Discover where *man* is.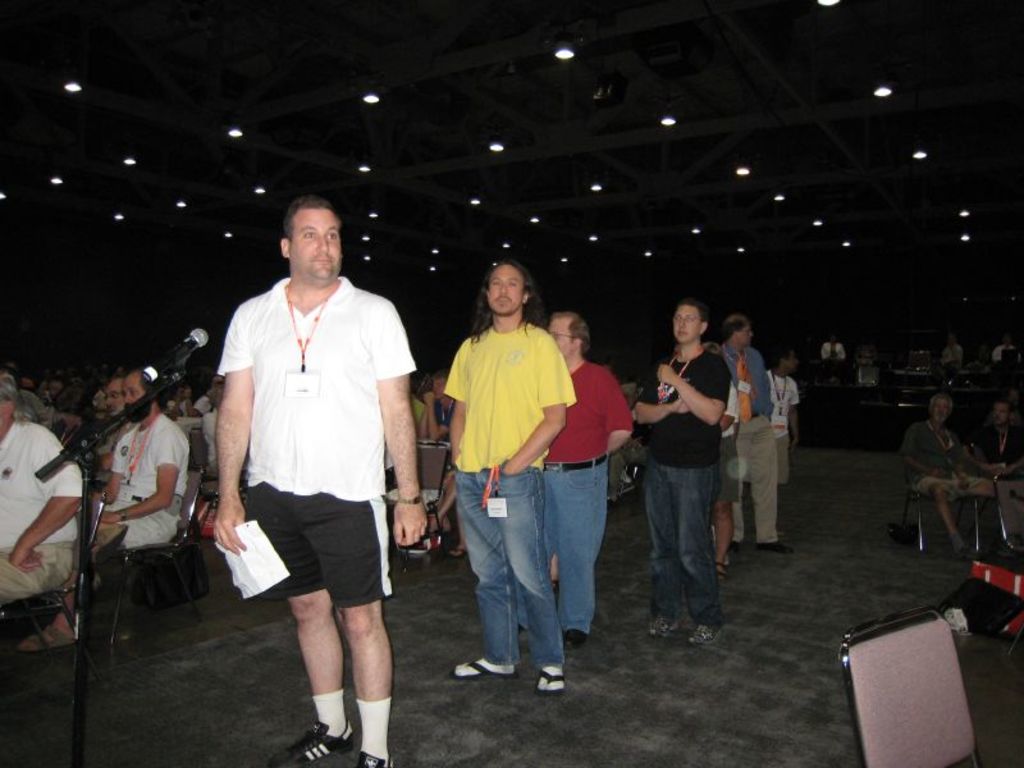
Discovered at l=753, t=351, r=803, b=502.
